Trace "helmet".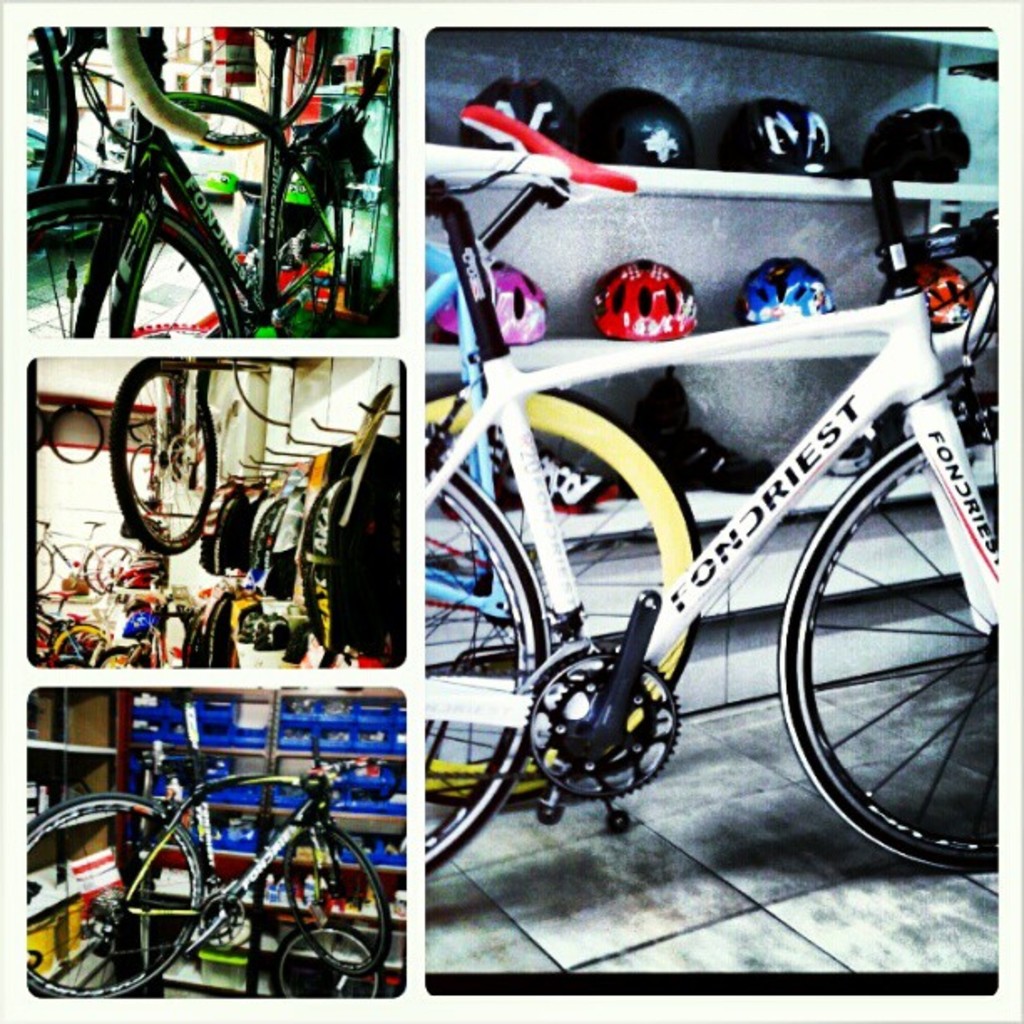
Traced to (x1=860, y1=97, x2=975, y2=182).
